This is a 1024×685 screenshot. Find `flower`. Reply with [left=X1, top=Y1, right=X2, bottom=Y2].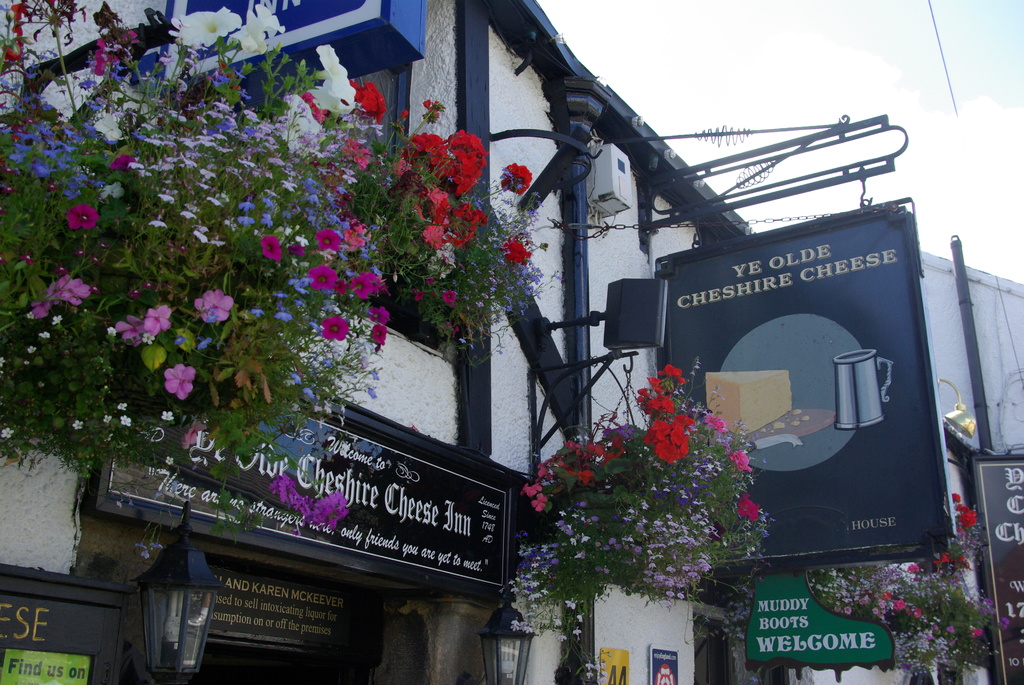
[left=370, top=309, right=388, bottom=326].
